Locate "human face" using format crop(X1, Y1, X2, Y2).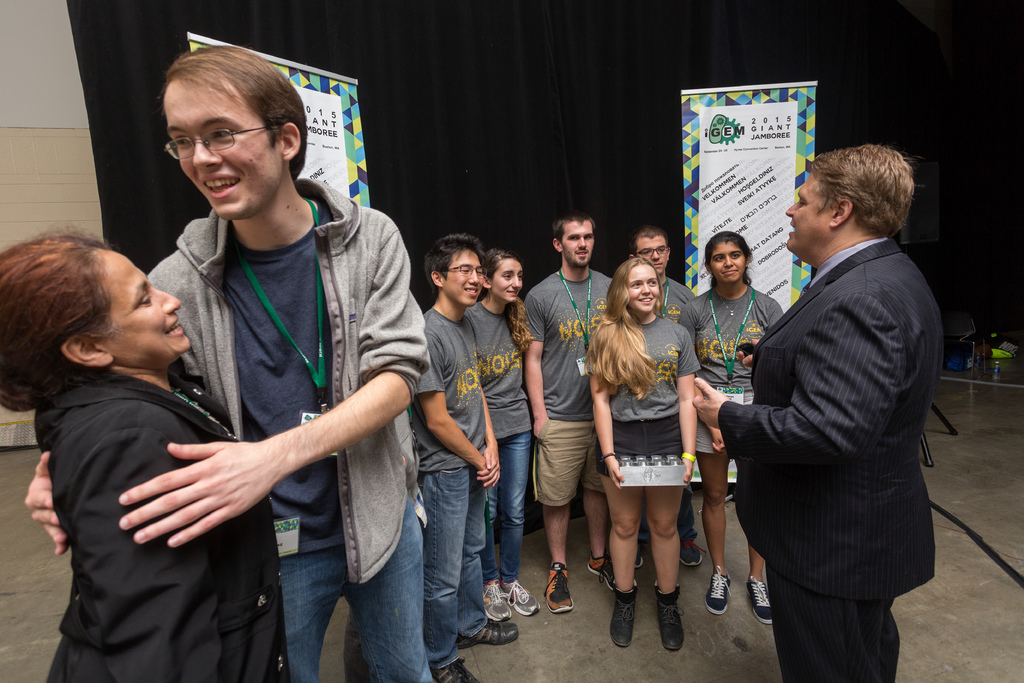
crop(627, 265, 659, 313).
